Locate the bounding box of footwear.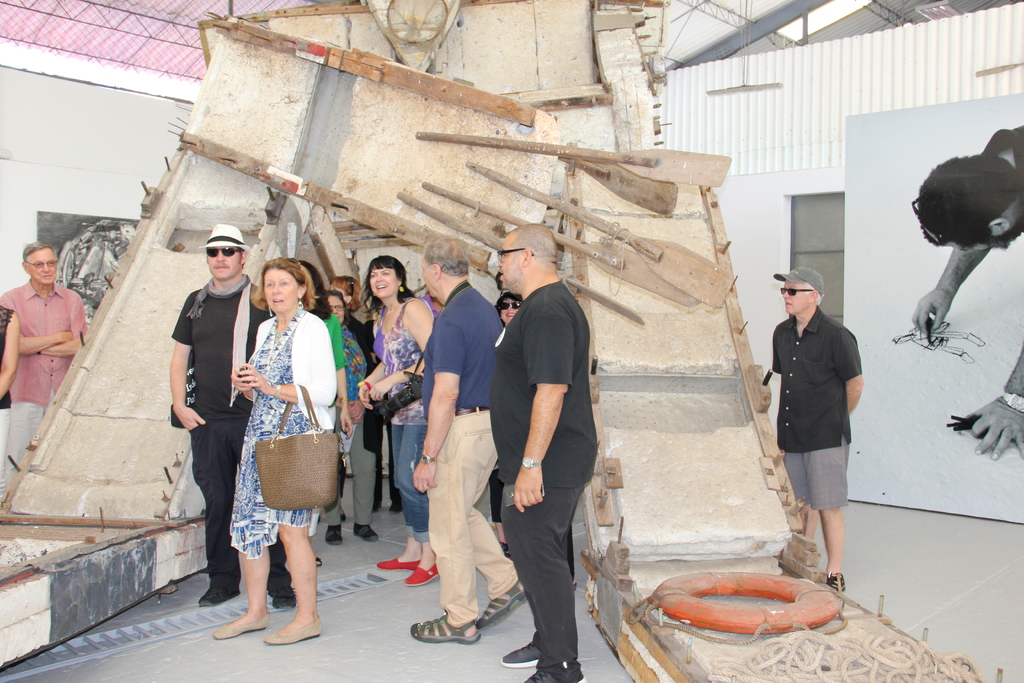
Bounding box: [327,525,342,543].
